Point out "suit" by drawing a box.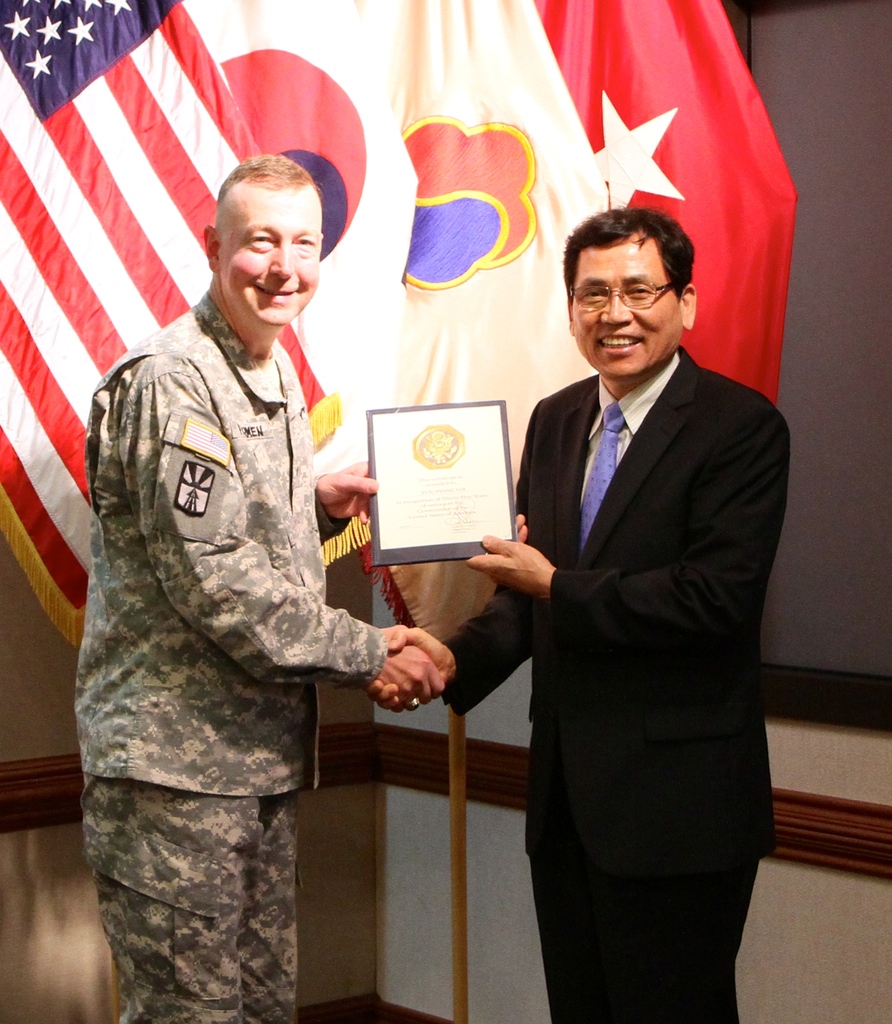
rect(474, 157, 800, 1011).
